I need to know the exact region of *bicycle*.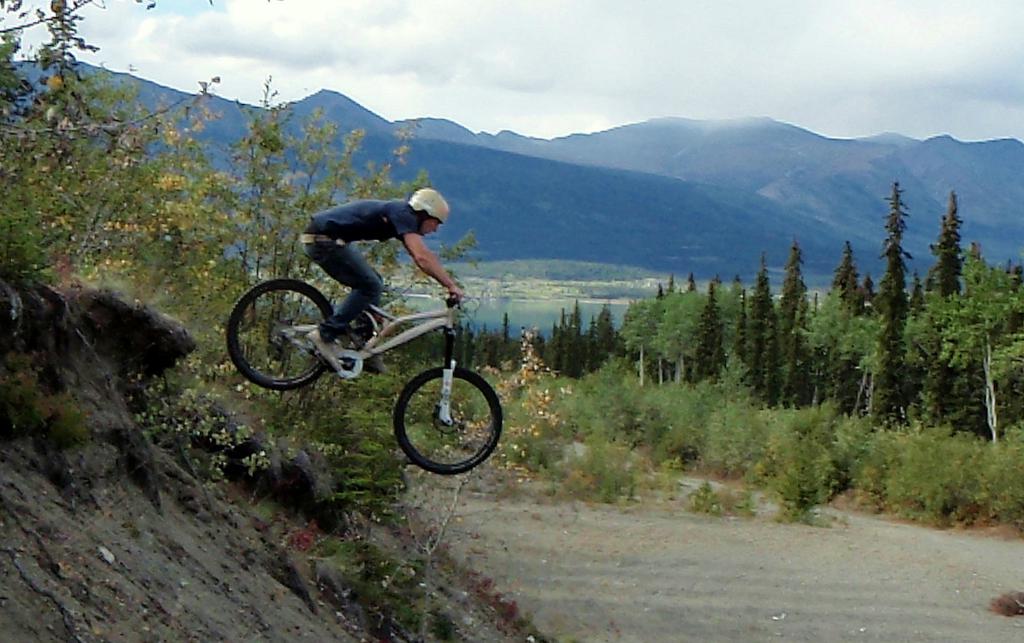
Region: {"x1": 236, "y1": 249, "x2": 508, "y2": 475}.
